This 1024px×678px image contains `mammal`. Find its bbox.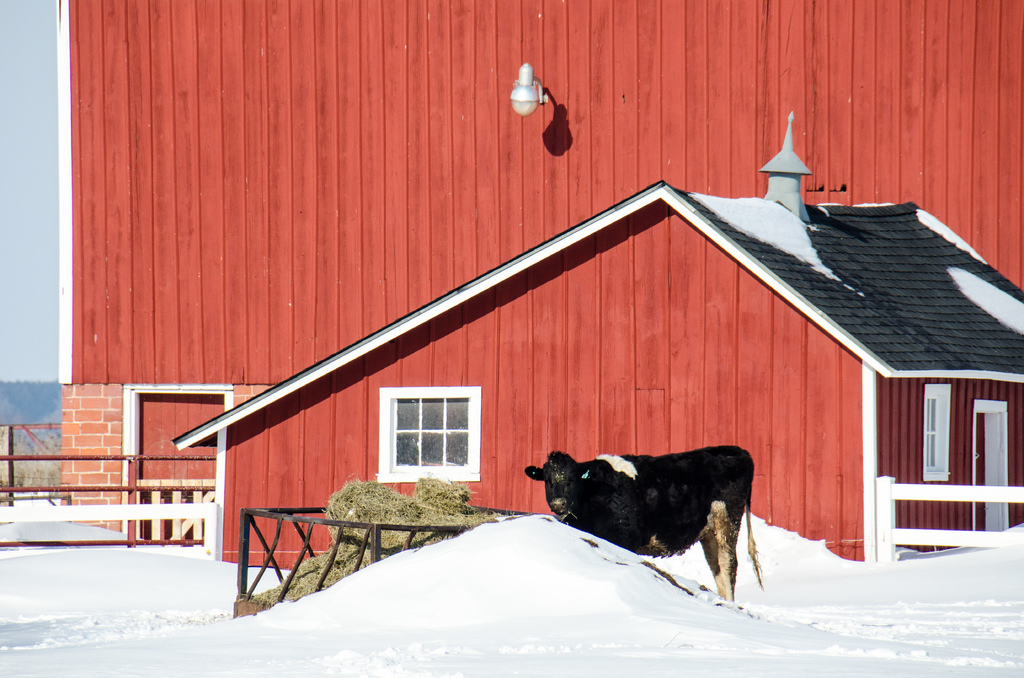
<bbox>532, 458, 774, 574</bbox>.
